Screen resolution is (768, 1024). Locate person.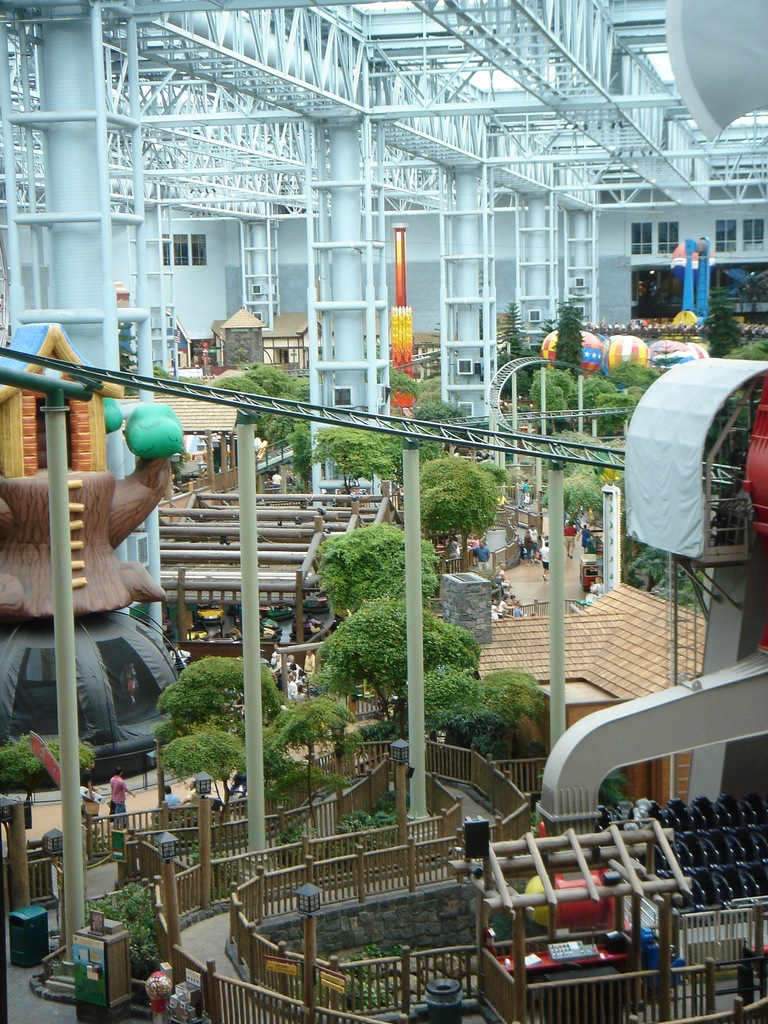
<box>302,652,319,684</box>.
